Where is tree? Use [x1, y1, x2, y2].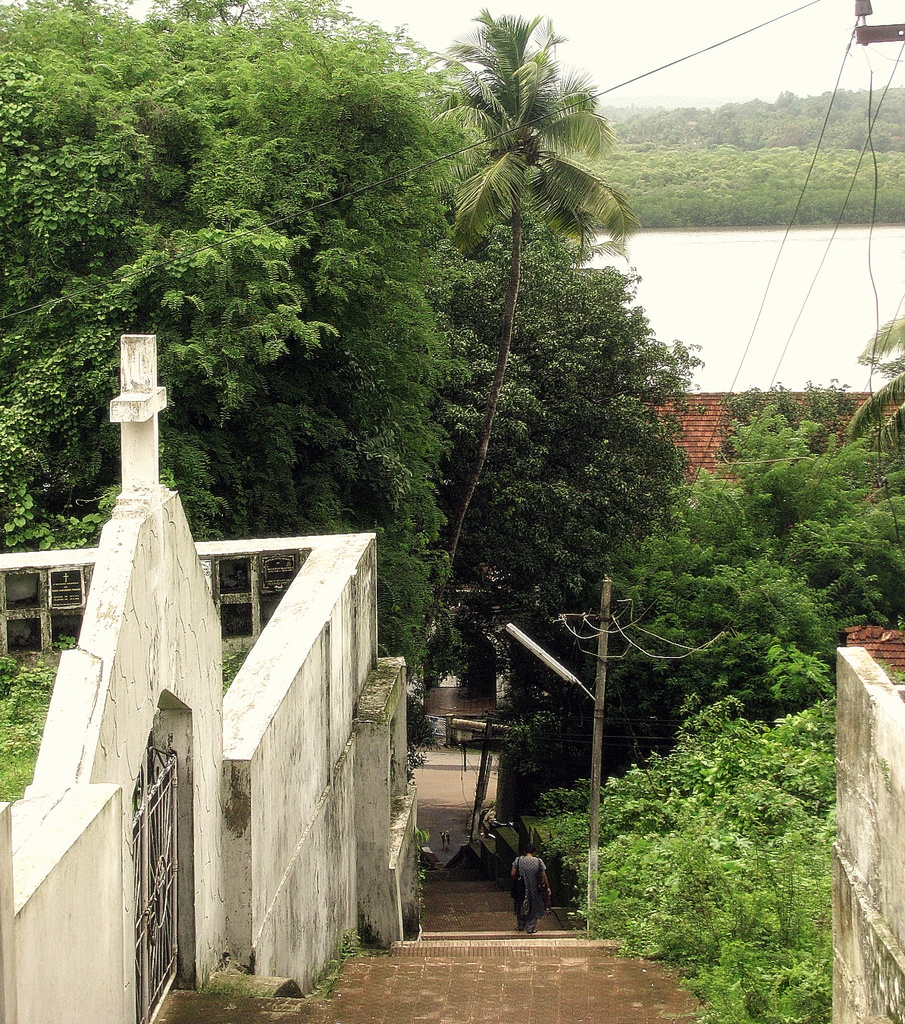
[0, 0, 341, 558].
